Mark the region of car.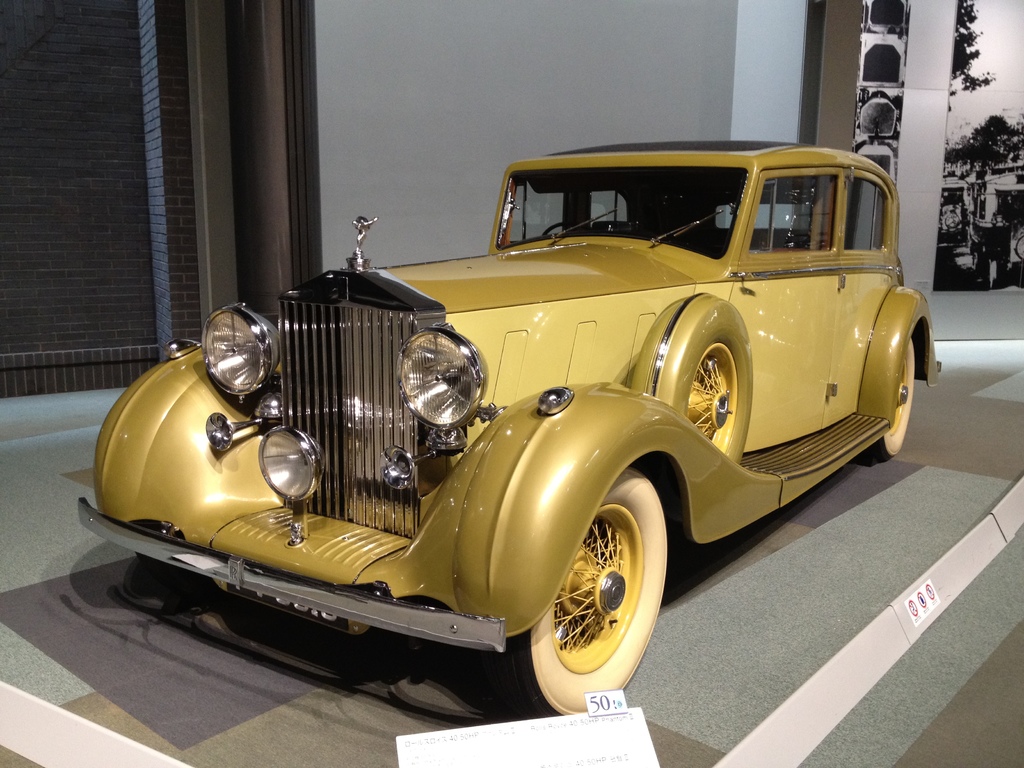
Region: left=76, top=140, right=948, bottom=717.
